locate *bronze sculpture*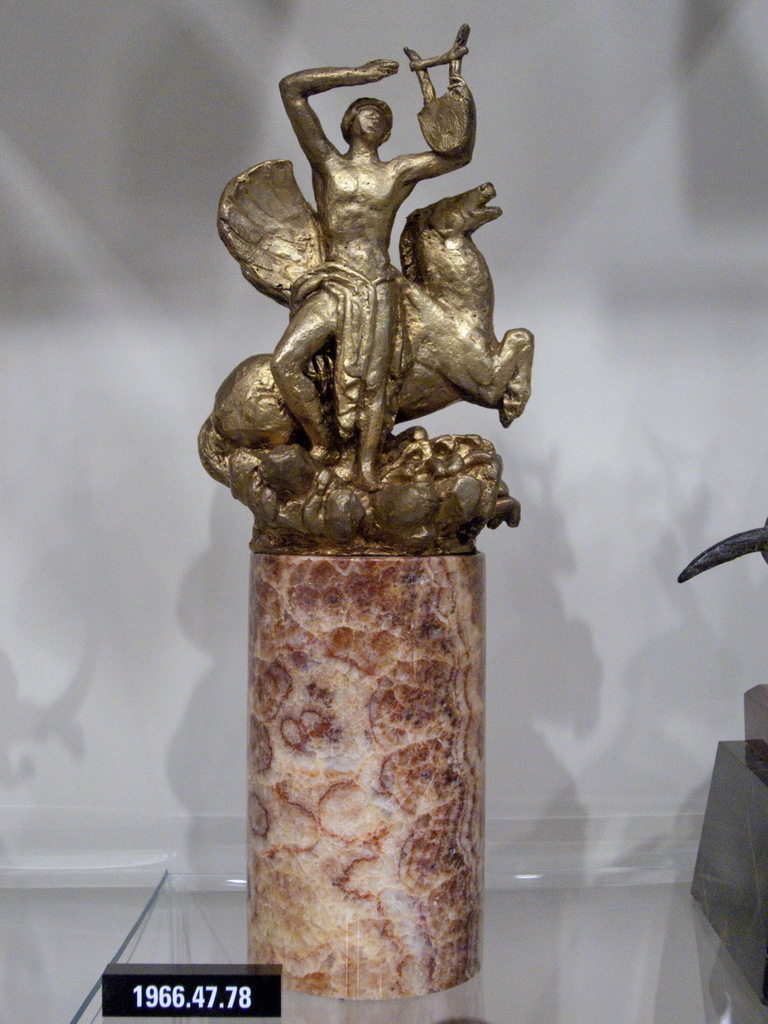
(left=197, top=20, right=523, bottom=554)
